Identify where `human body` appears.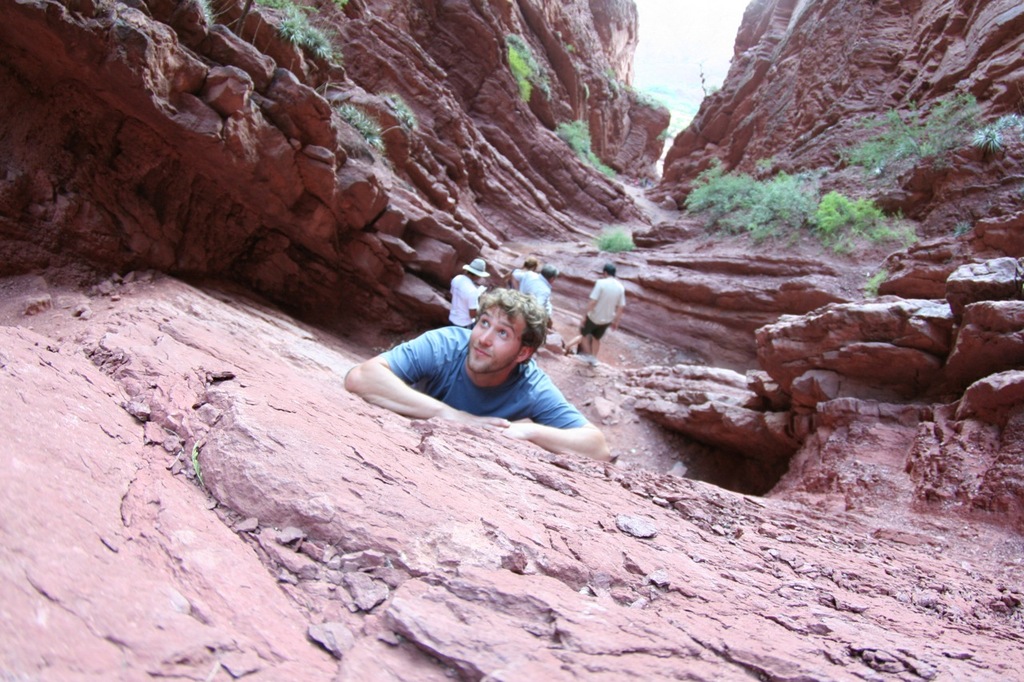
Appears at Rect(343, 257, 598, 443).
